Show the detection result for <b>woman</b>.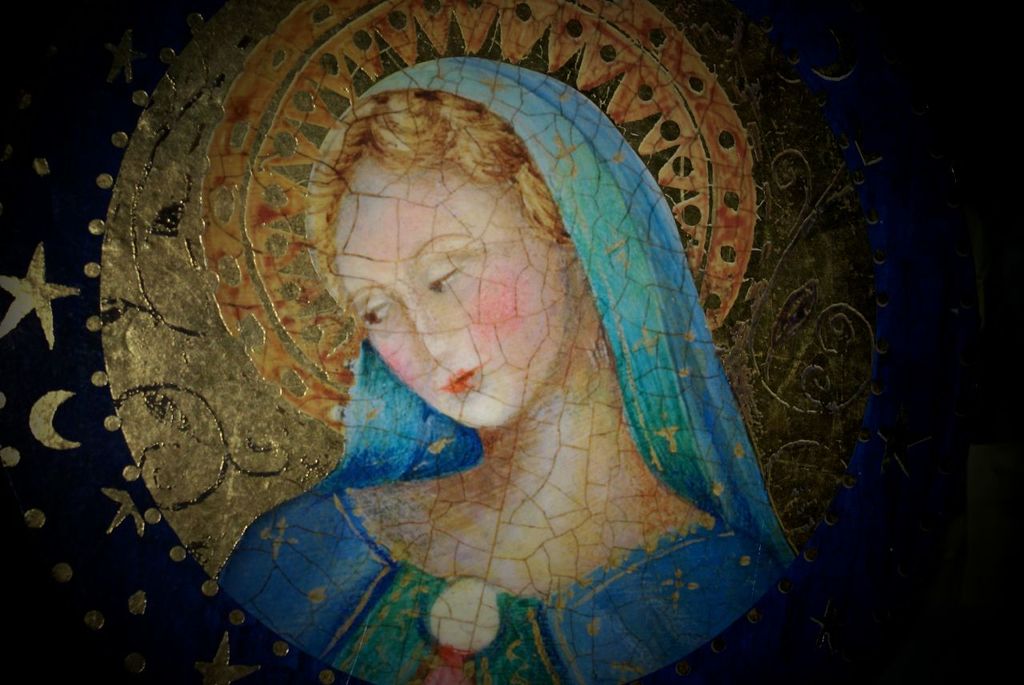
box(190, 62, 812, 684).
